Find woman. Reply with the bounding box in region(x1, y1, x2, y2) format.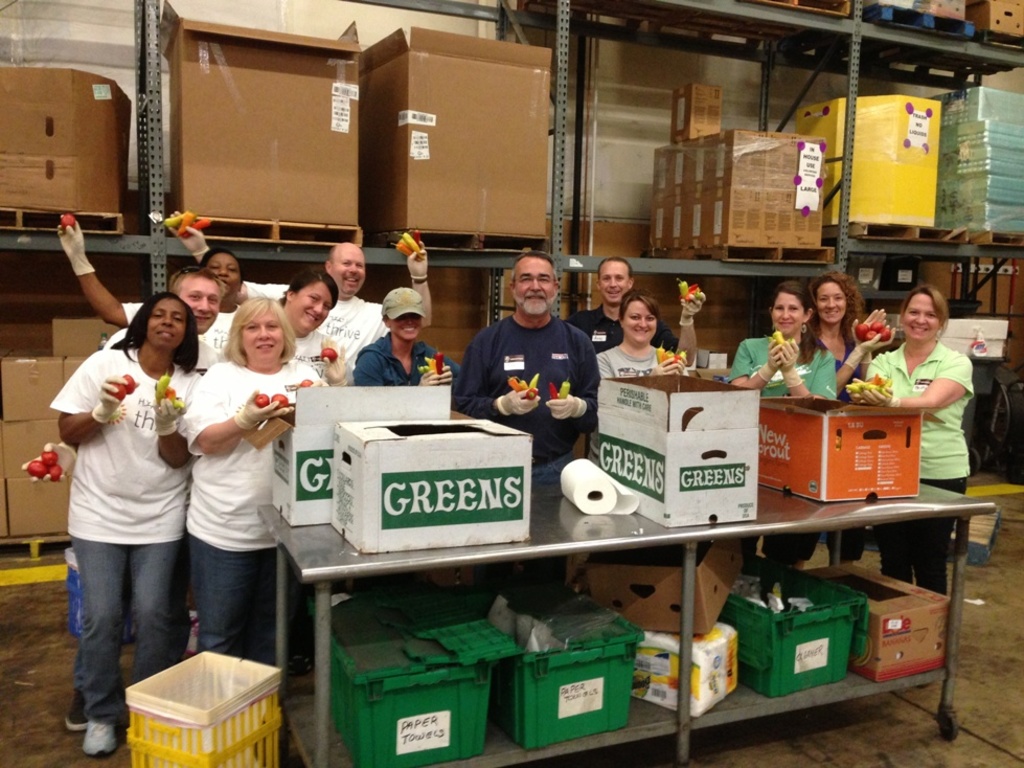
region(595, 293, 697, 387).
